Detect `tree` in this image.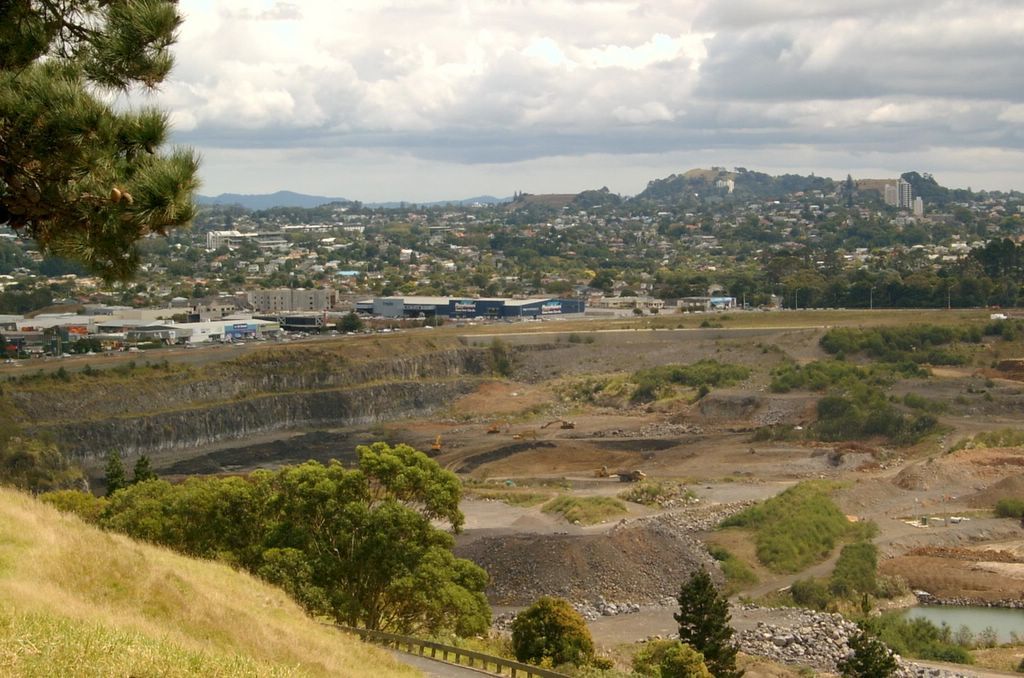
Detection: BBox(511, 588, 602, 677).
